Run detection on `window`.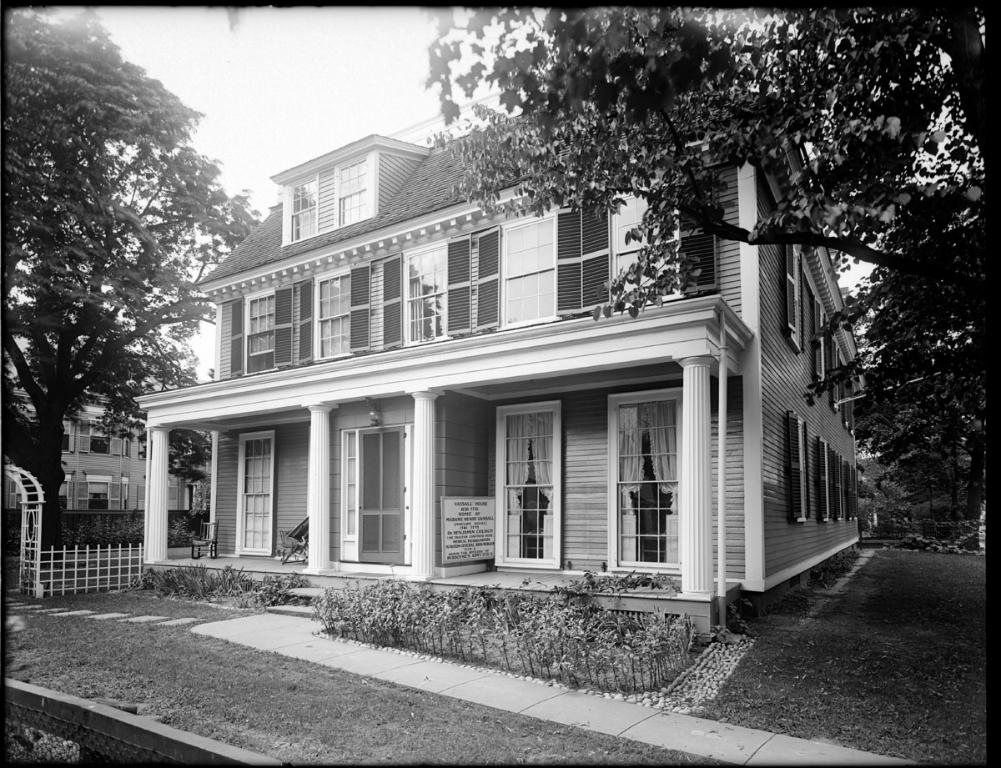
Result: {"left": 493, "top": 400, "right": 561, "bottom": 569}.
